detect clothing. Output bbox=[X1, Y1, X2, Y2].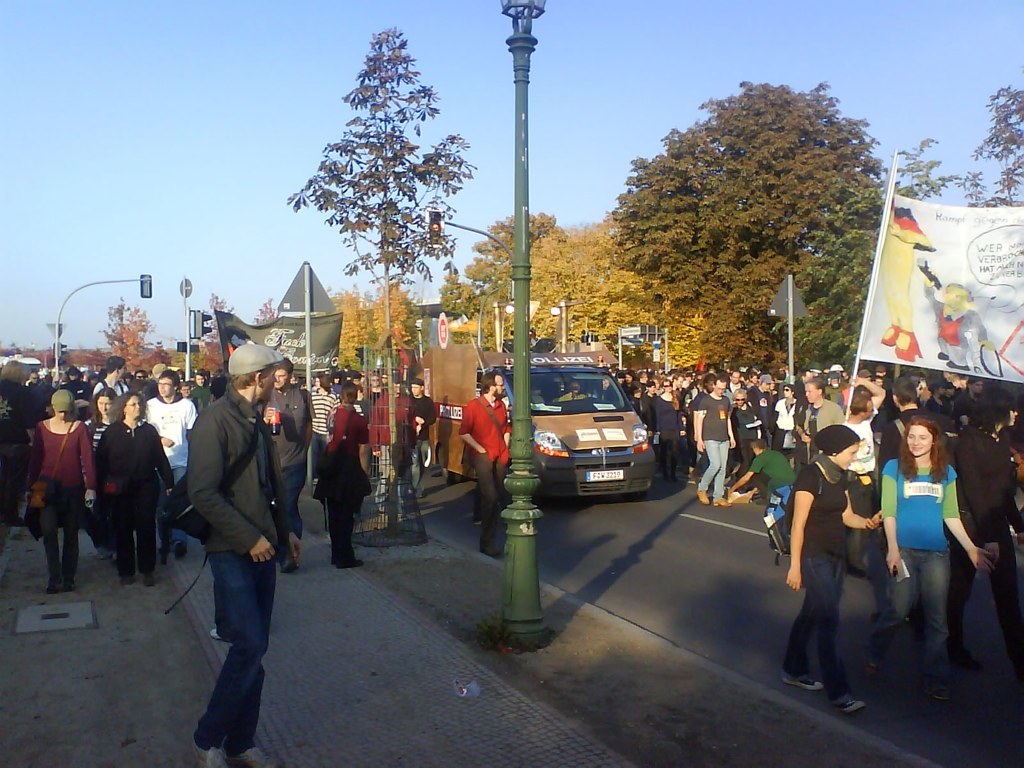
bbox=[685, 395, 700, 465].
